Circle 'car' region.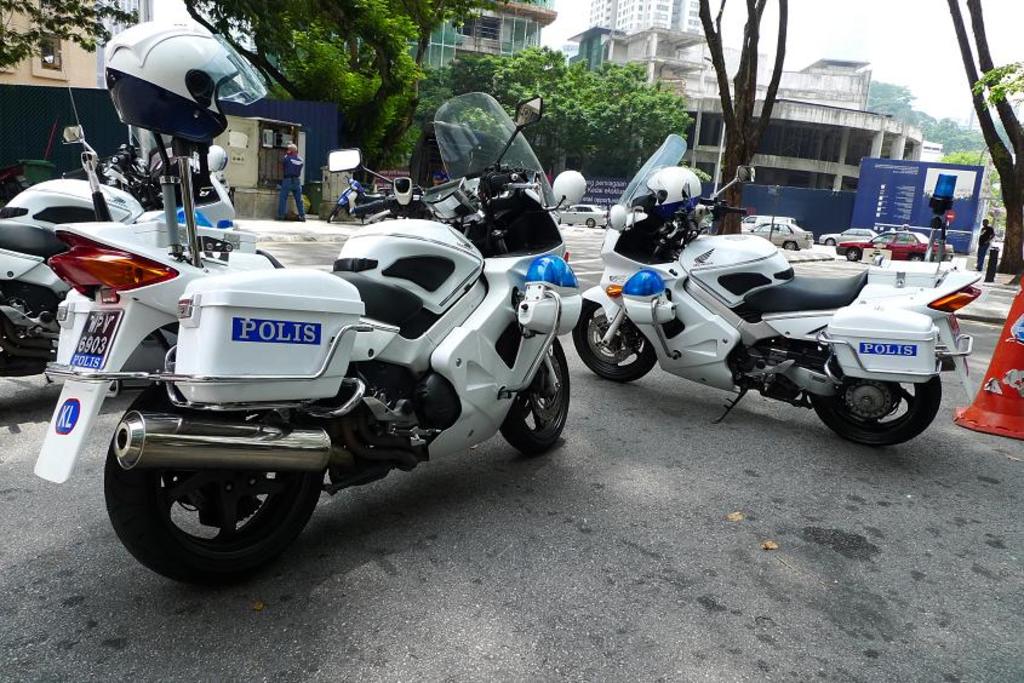
Region: bbox=(849, 225, 929, 258).
